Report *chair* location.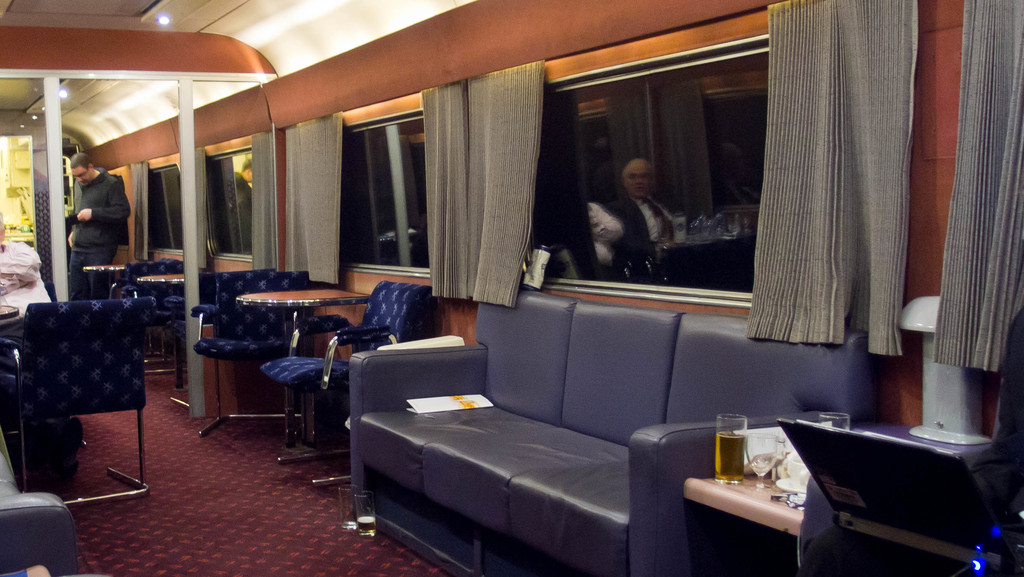
Report: detection(105, 258, 186, 375).
